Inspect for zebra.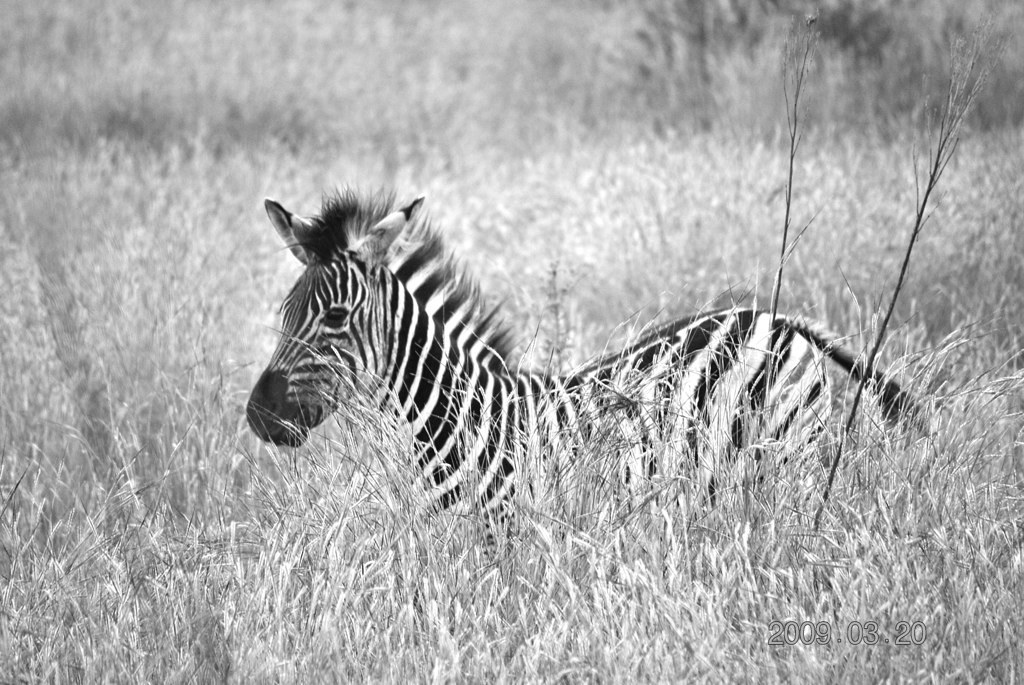
Inspection: 243/178/938/562.
